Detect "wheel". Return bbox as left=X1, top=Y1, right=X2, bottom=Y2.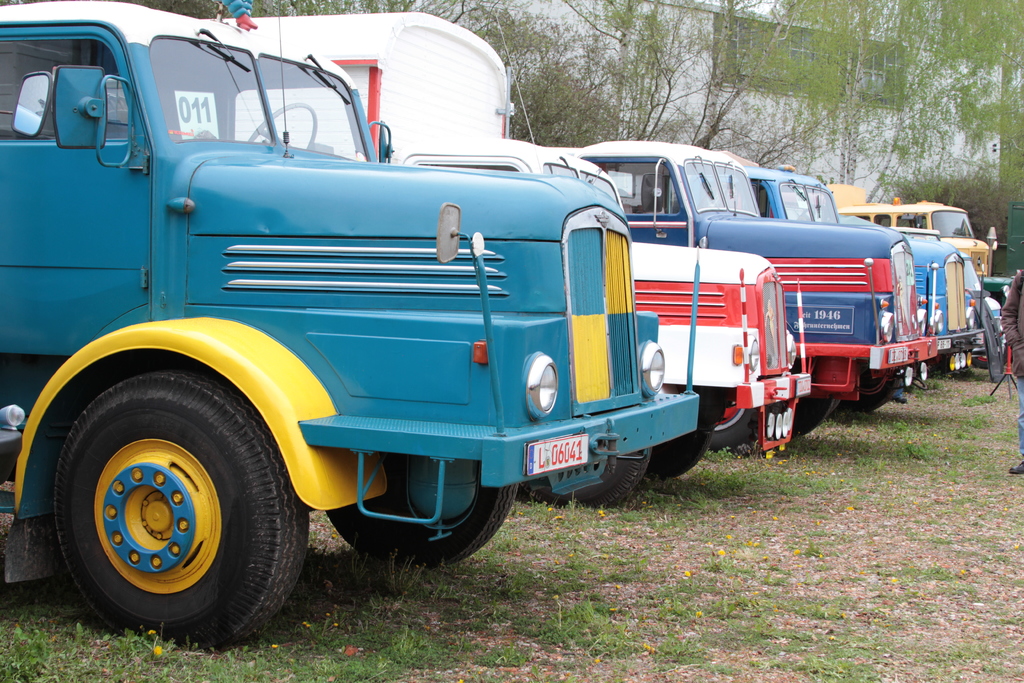
left=771, top=394, right=834, bottom=433.
